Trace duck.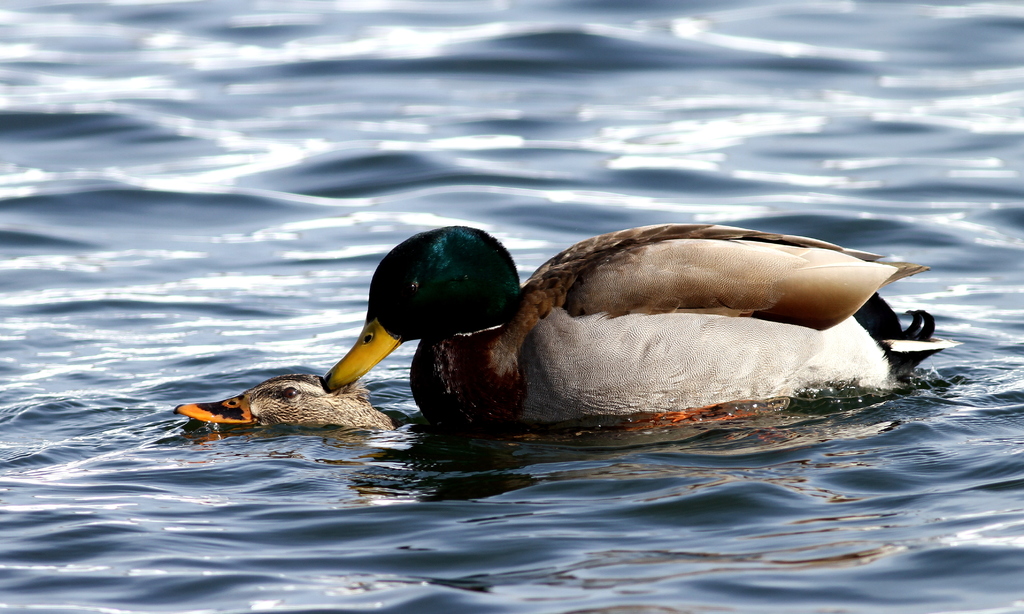
Traced to [x1=319, y1=220, x2=961, y2=427].
